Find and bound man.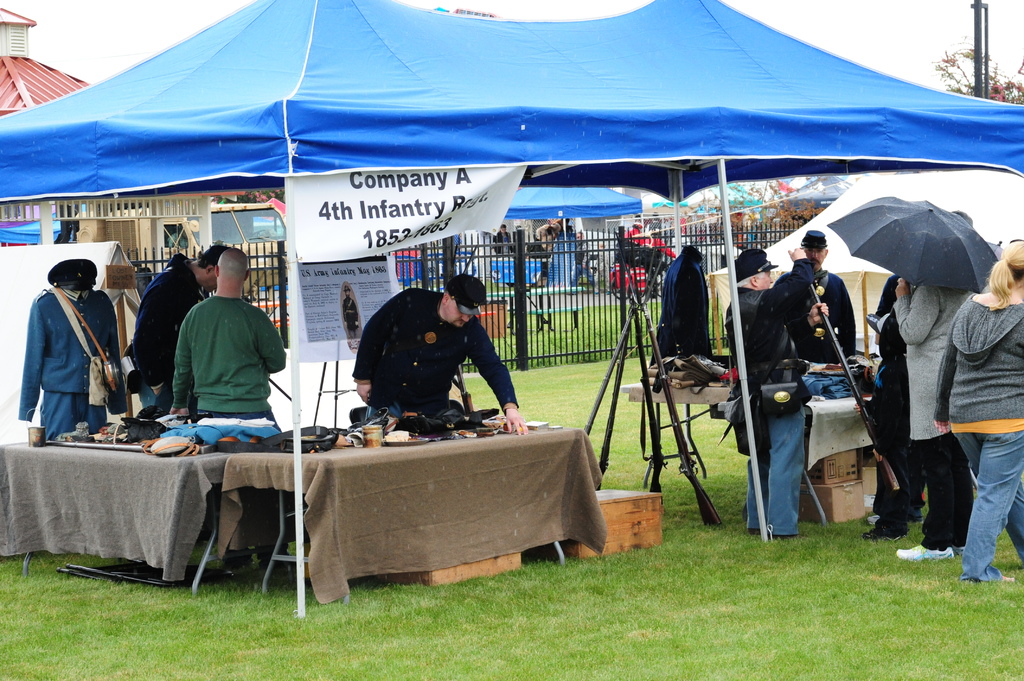
Bound: (854, 256, 916, 537).
